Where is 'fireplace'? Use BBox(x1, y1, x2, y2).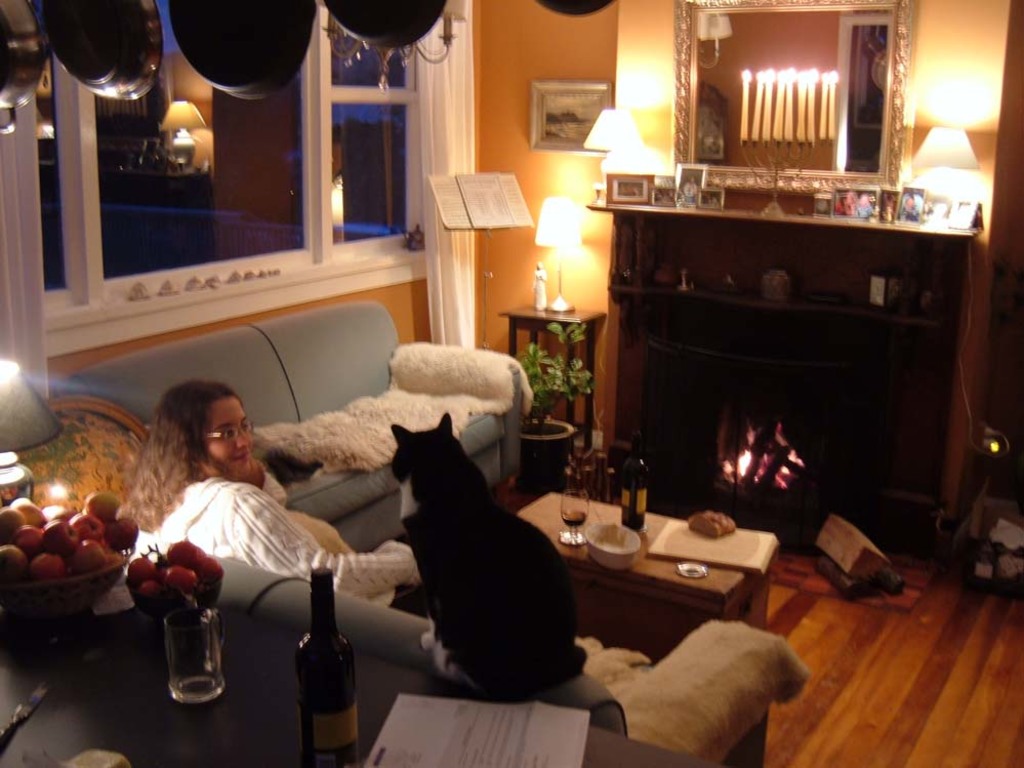
BBox(583, 176, 976, 556).
